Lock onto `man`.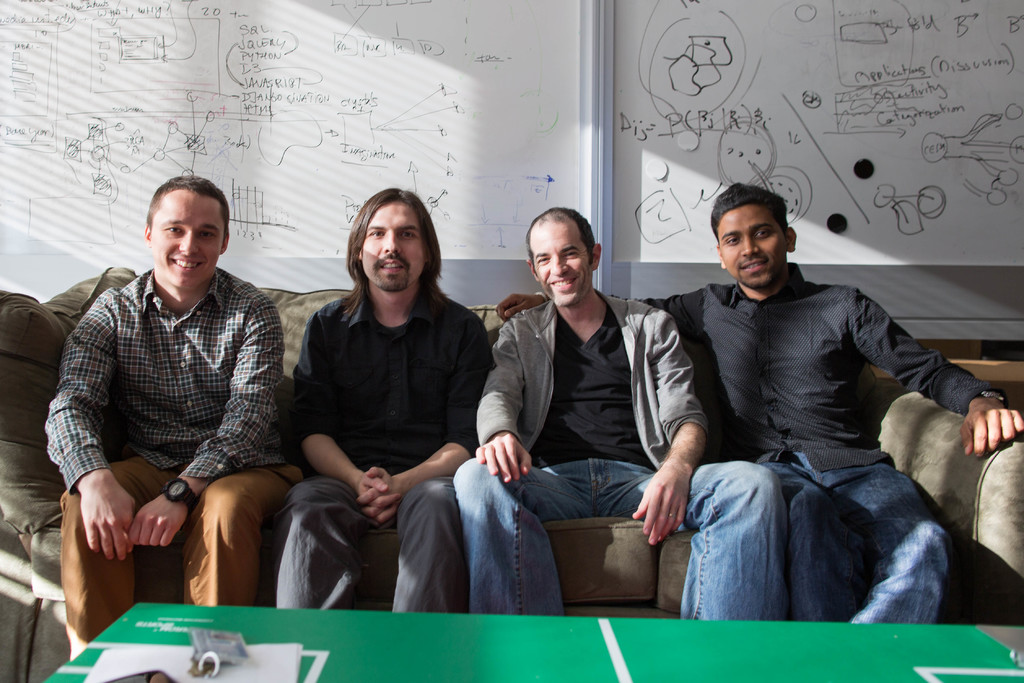
Locked: region(257, 174, 498, 616).
